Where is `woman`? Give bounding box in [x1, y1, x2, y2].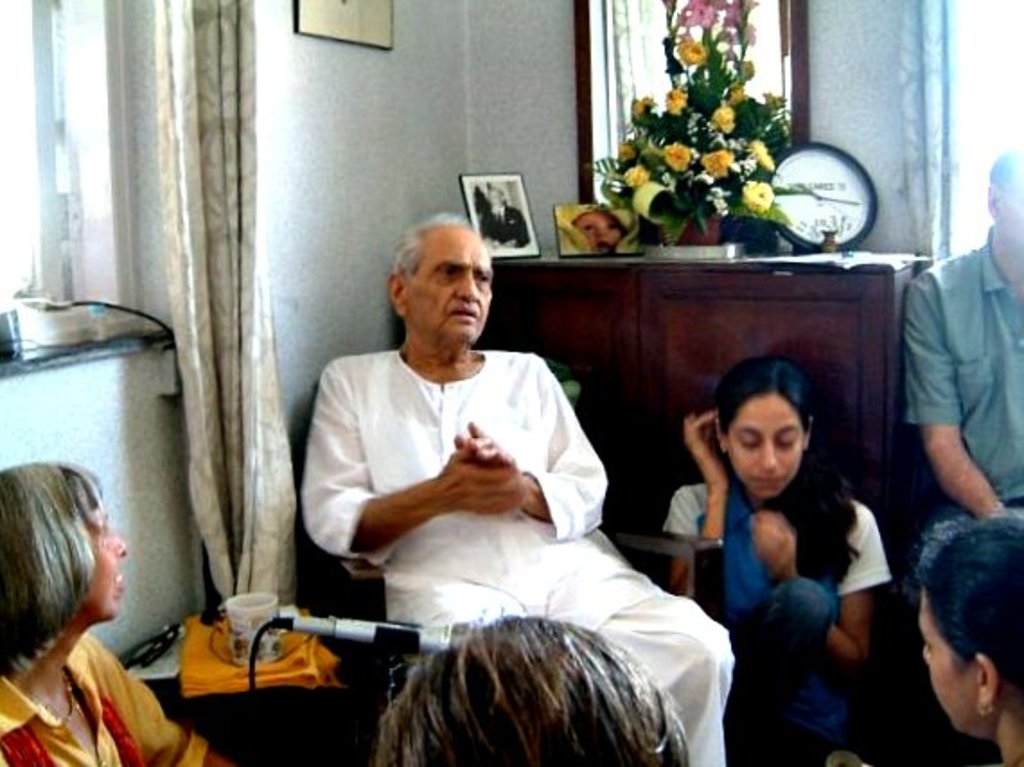
[381, 614, 692, 765].
